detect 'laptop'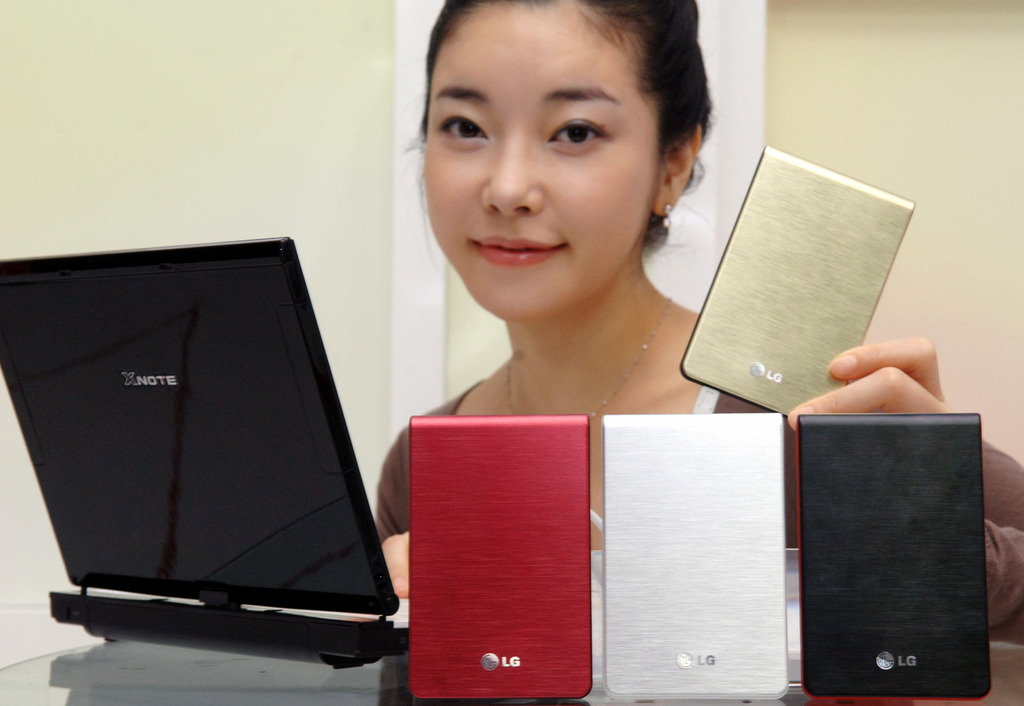
left=10, top=228, right=401, bottom=698
